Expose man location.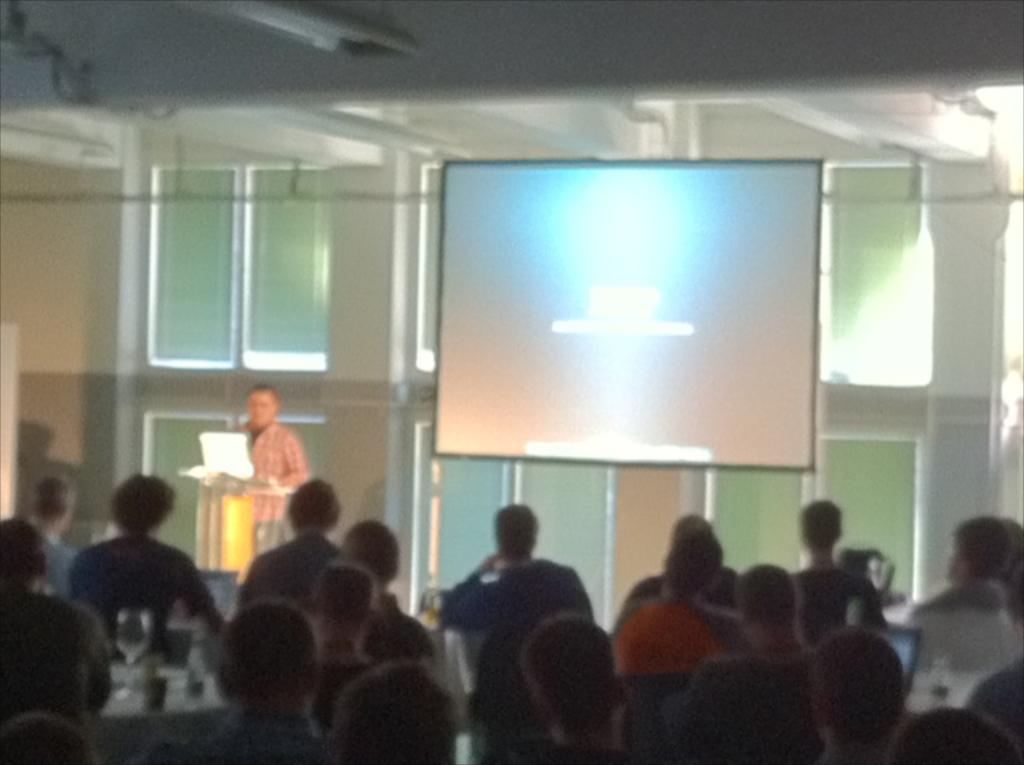
Exposed at <region>245, 480, 350, 597</region>.
